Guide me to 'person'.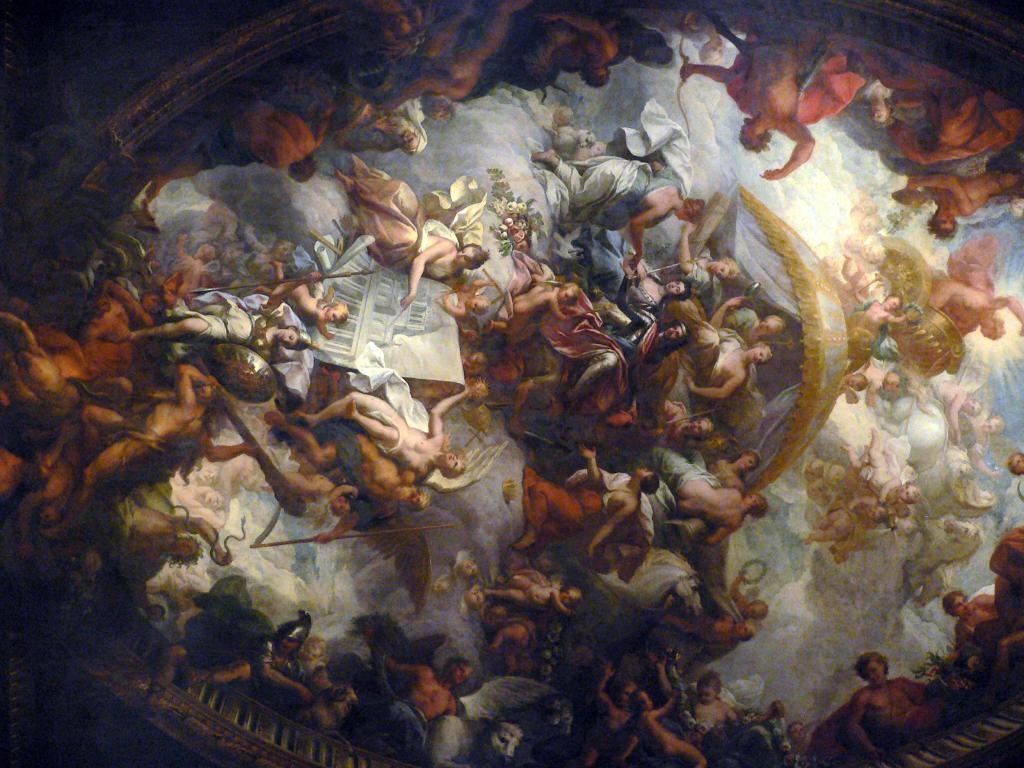
Guidance: <box>531,154,700,268</box>.
